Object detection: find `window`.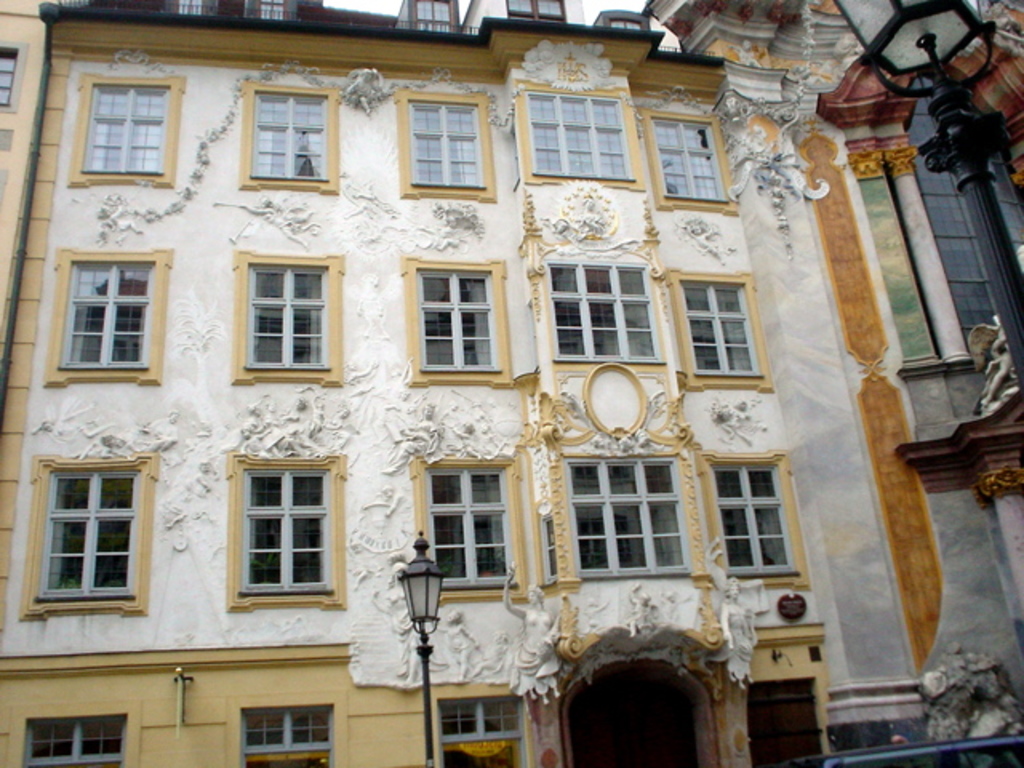
bbox=[437, 691, 528, 742].
